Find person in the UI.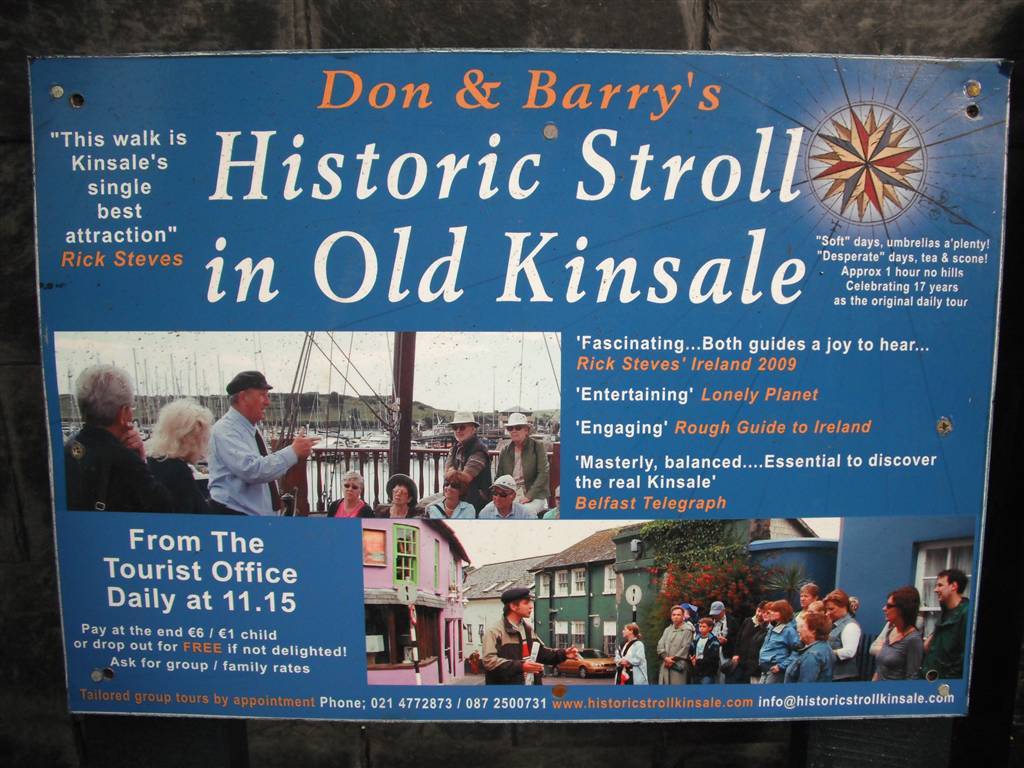
UI element at pyautogui.locateOnScreen(204, 372, 323, 512).
